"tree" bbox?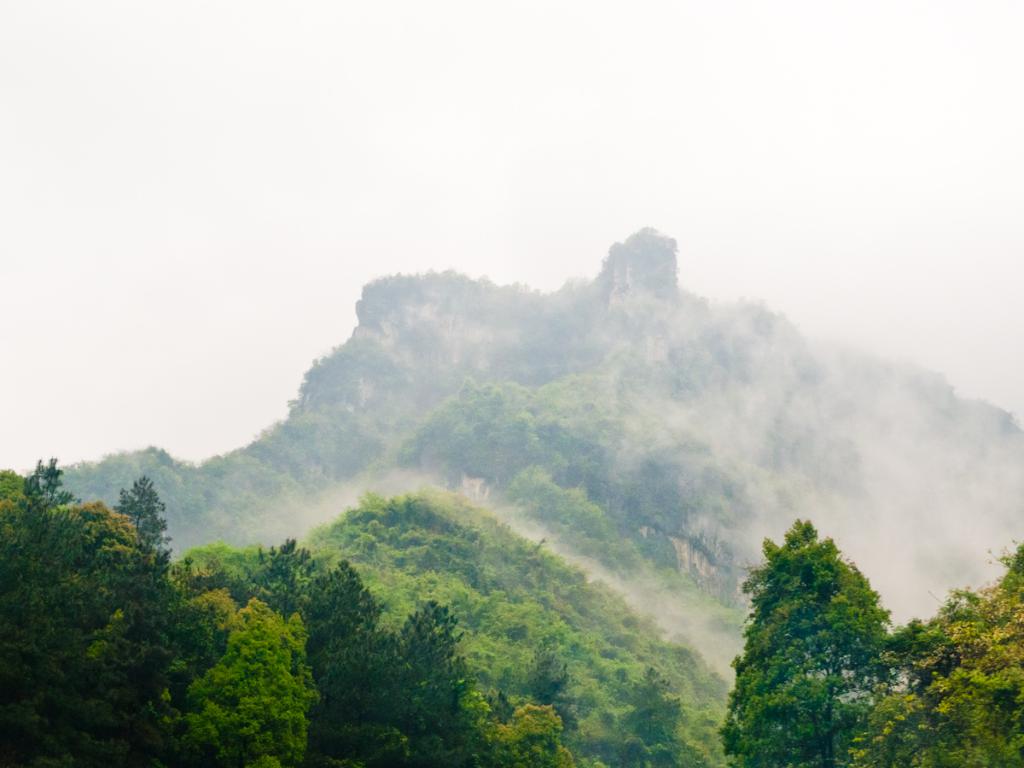
0, 459, 215, 767
